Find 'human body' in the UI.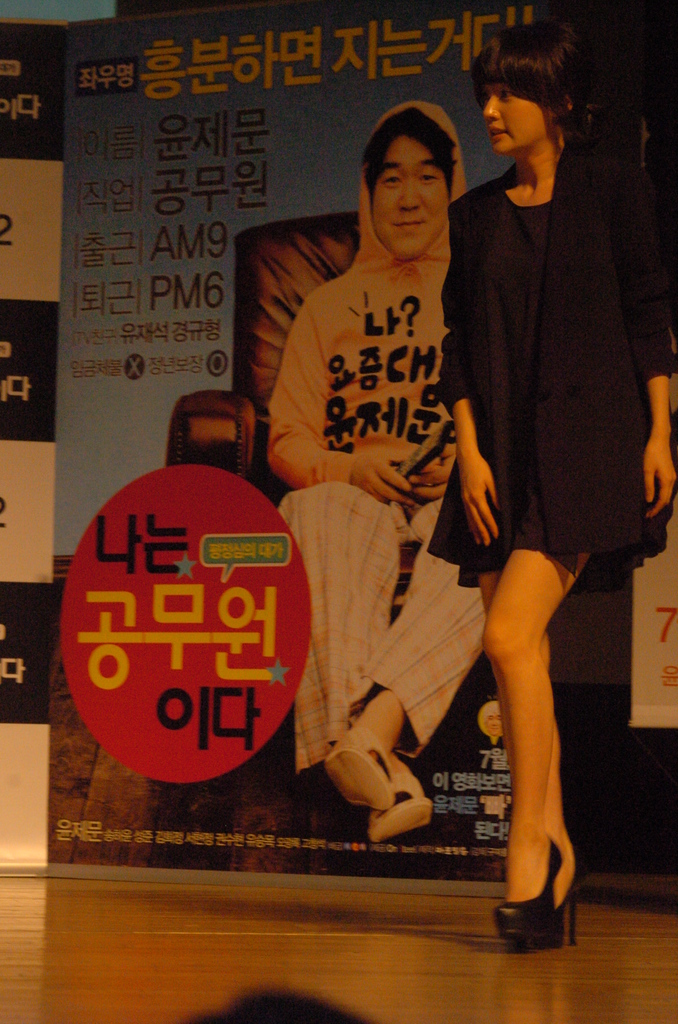
UI element at left=245, top=111, right=557, bottom=914.
